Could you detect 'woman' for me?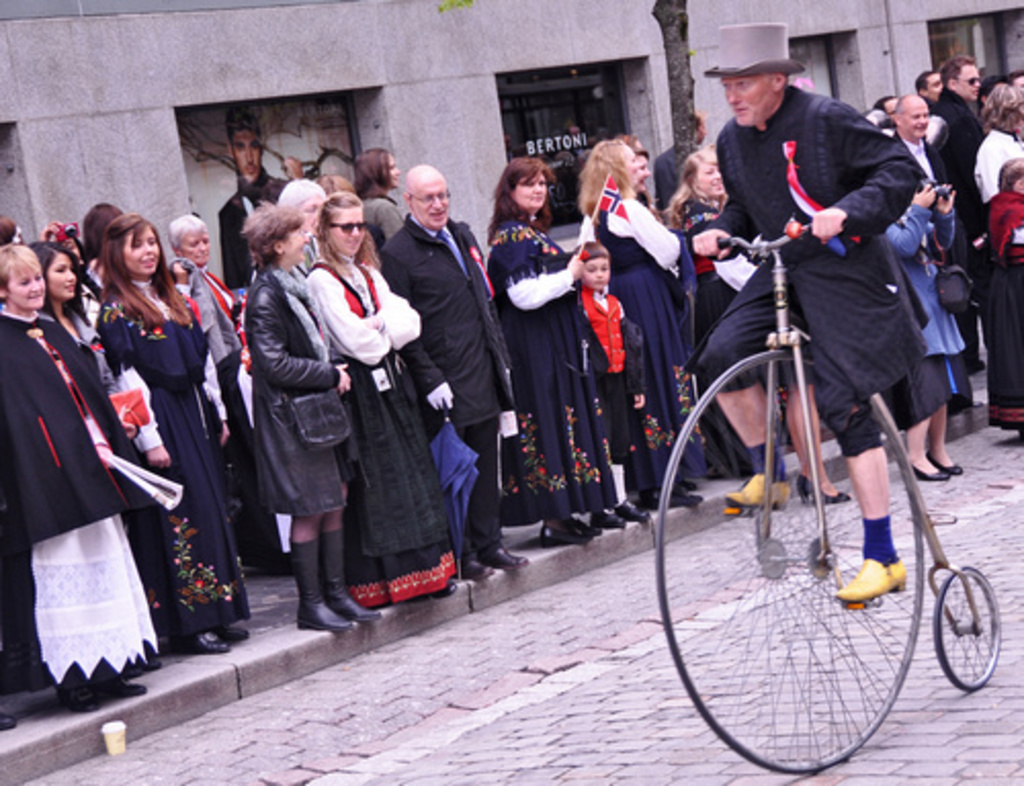
Detection result: <region>487, 149, 627, 549</region>.
